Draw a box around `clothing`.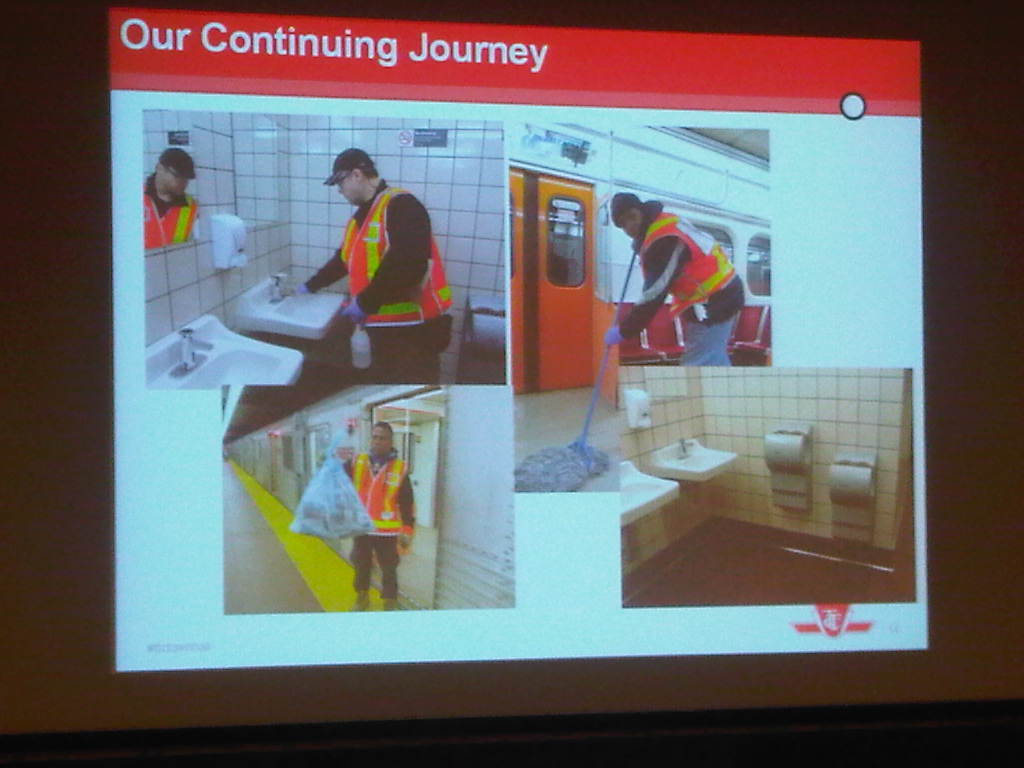
x1=617 y1=198 x2=748 y2=365.
